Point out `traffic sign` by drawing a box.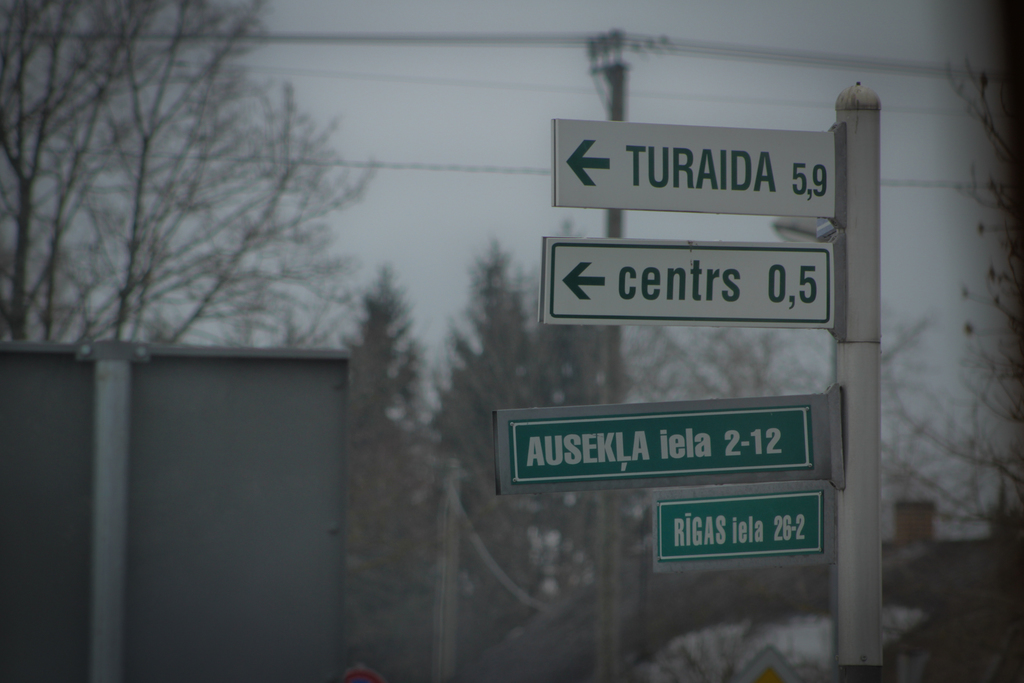
(650,488,838,572).
